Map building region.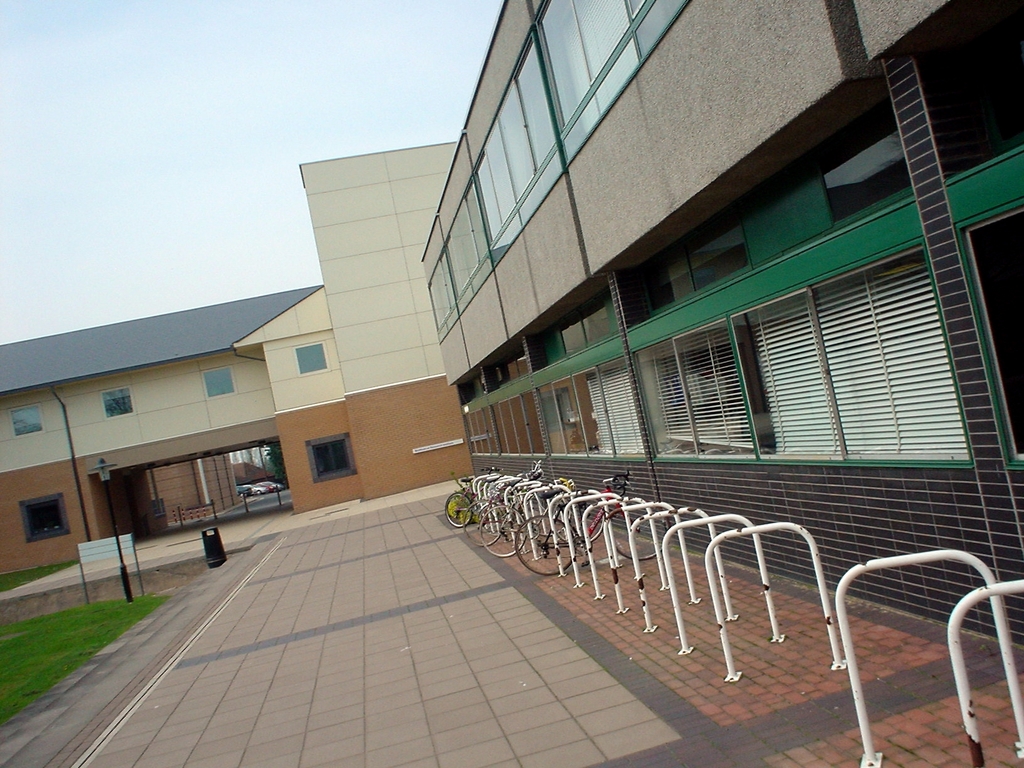
Mapped to locate(0, 0, 1023, 654).
